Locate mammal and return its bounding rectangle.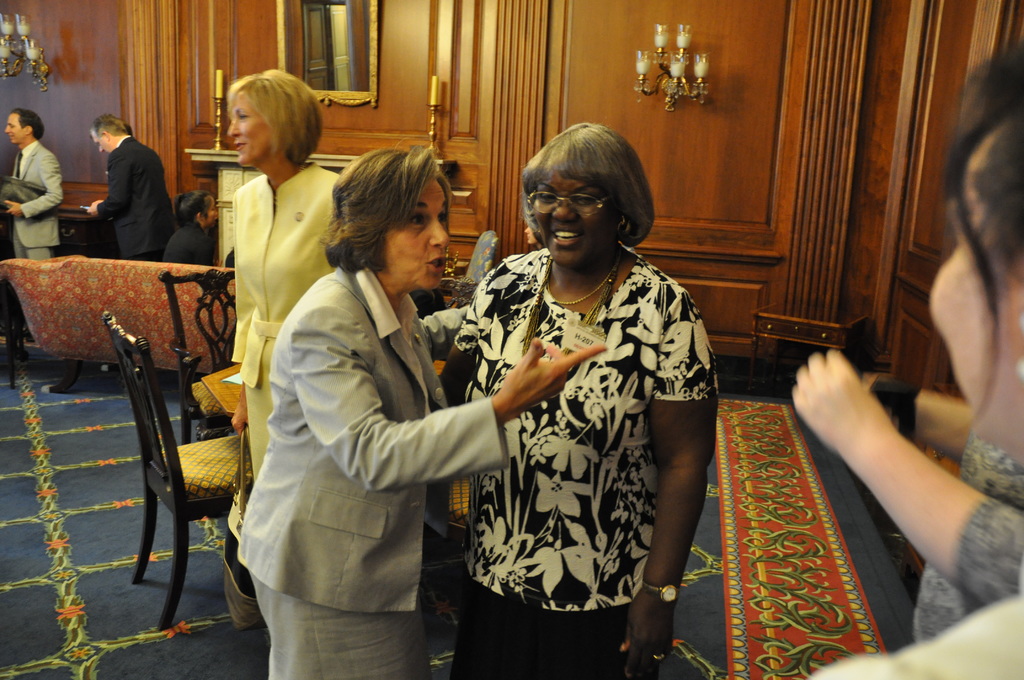
4/106/63/263.
